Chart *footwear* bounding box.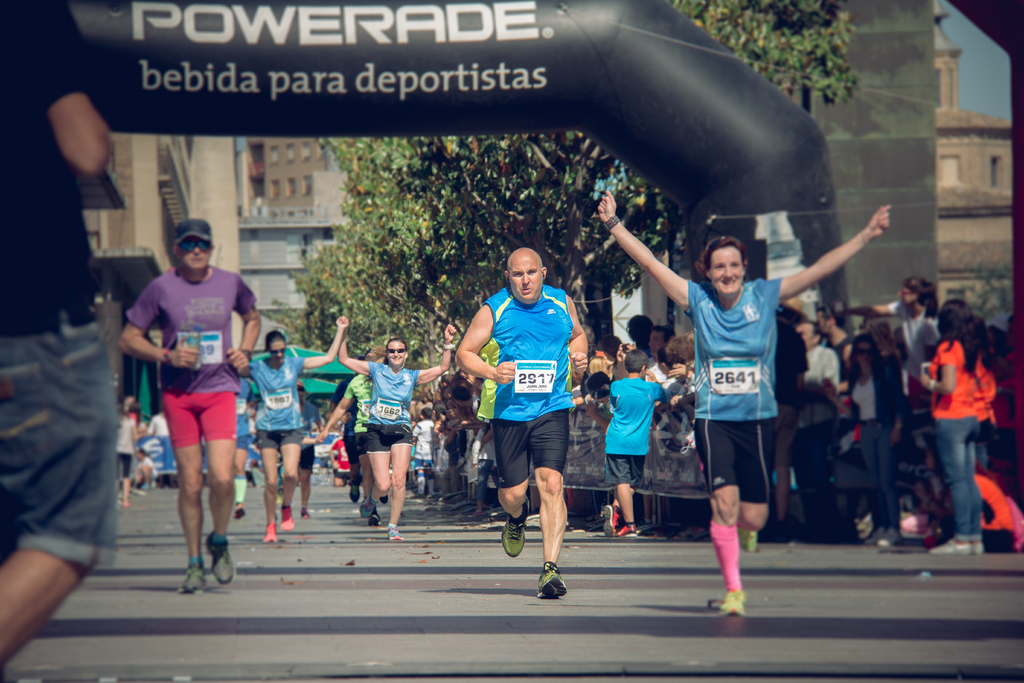
Charted: bbox(502, 497, 532, 559).
